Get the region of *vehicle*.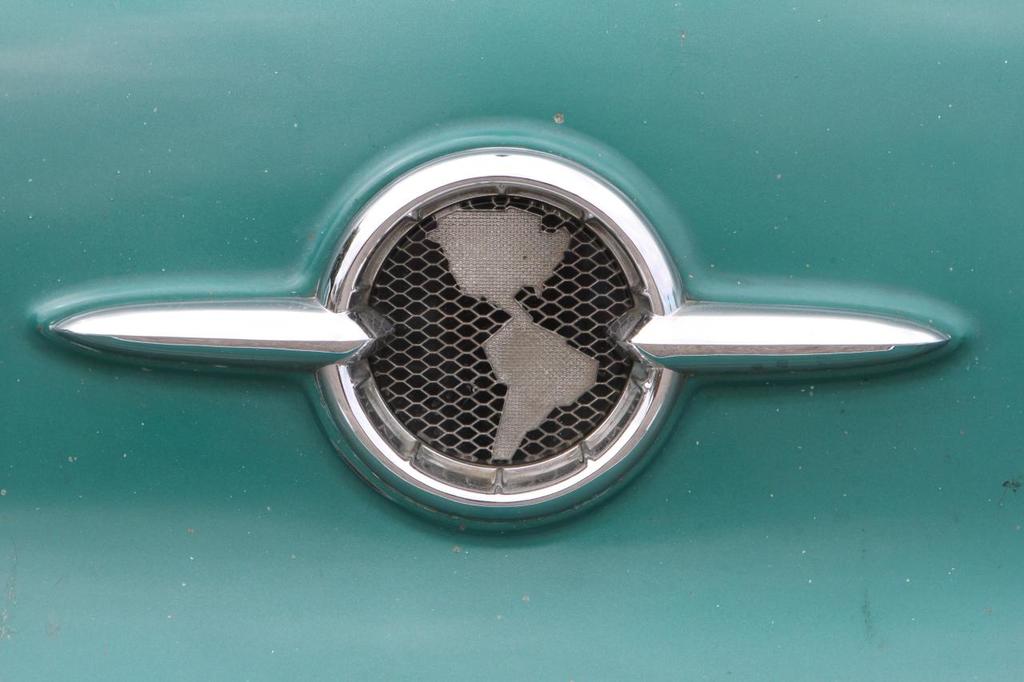
bbox=(0, 0, 1023, 681).
